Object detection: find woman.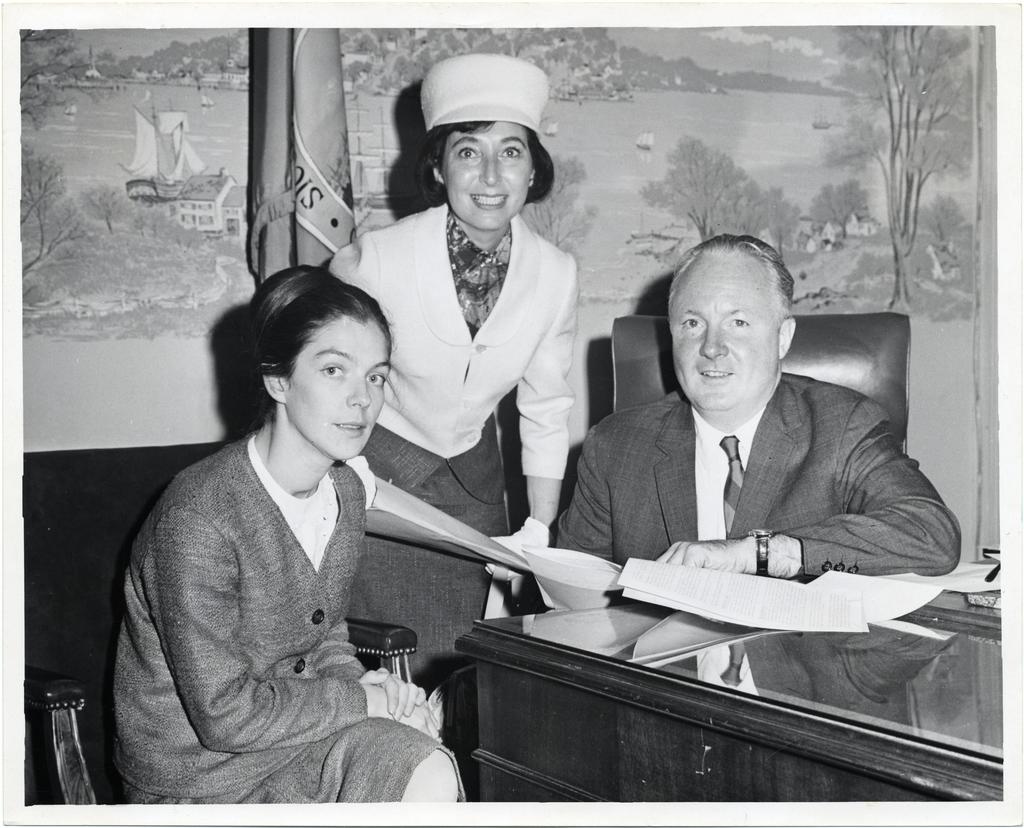
box(109, 266, 468, 805).
